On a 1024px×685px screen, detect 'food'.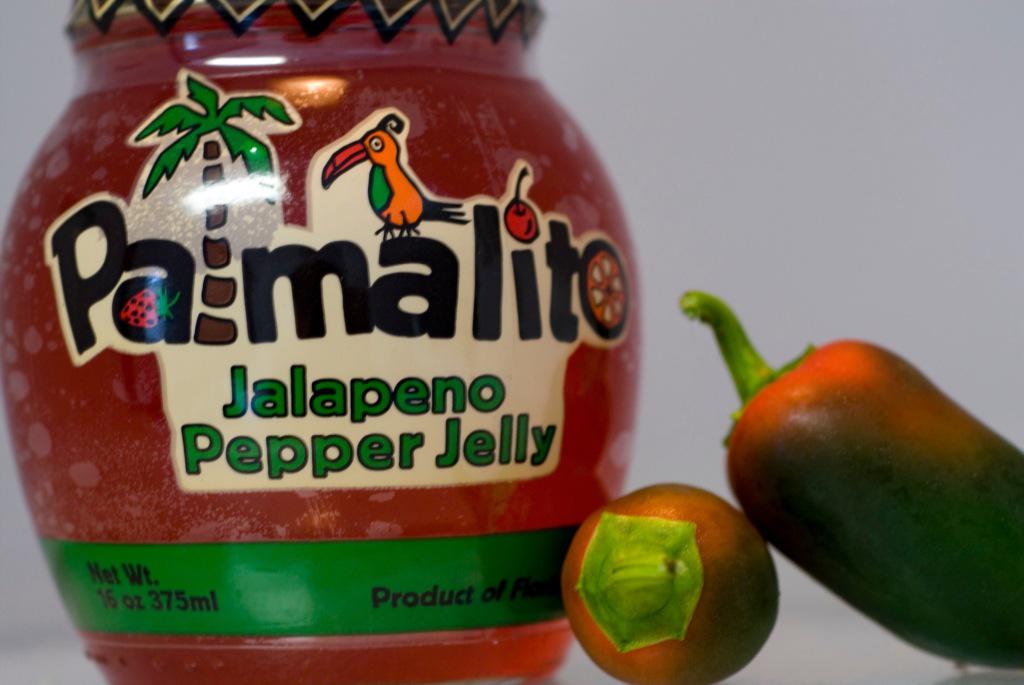
box=[0, 34, 655, 638].
